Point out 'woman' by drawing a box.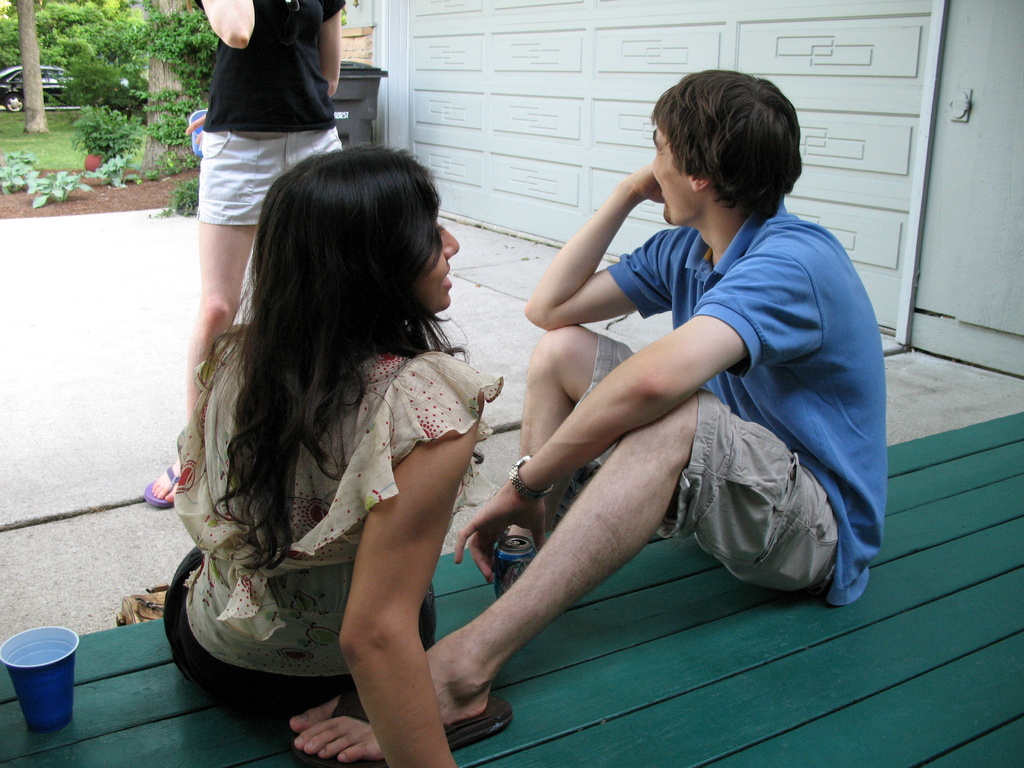
left=142, top=0, right=354, bottom=508.
